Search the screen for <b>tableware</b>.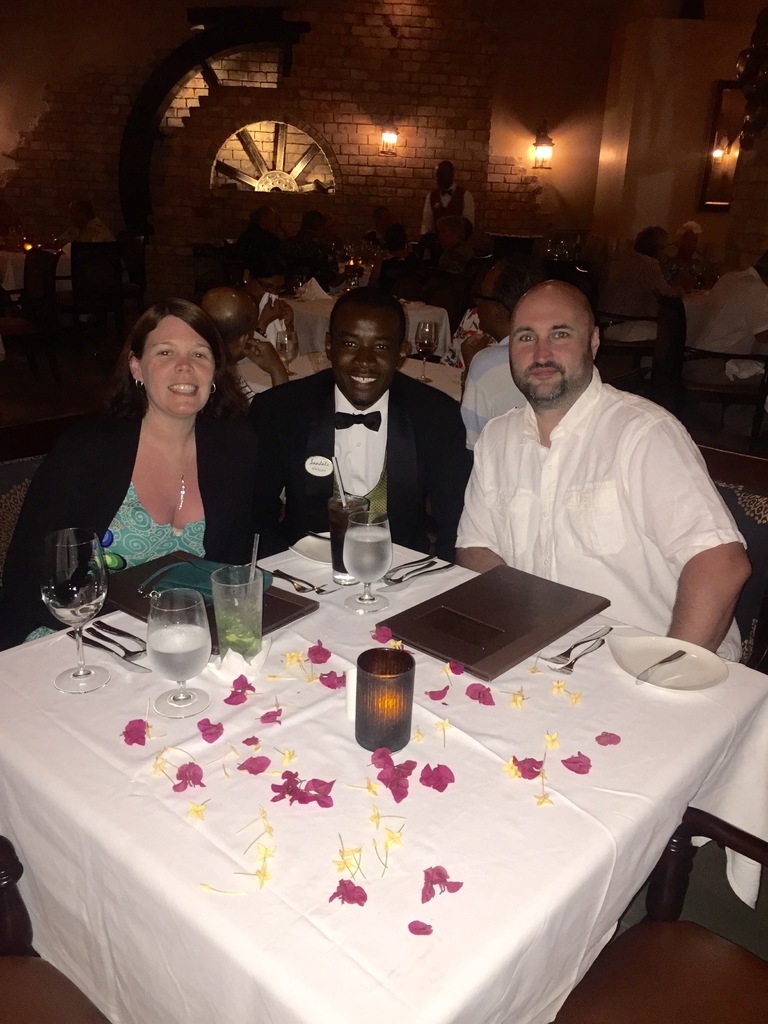
Found at {"x1": 294, "y1": 280, "x2": 310, "y2": 301}.
